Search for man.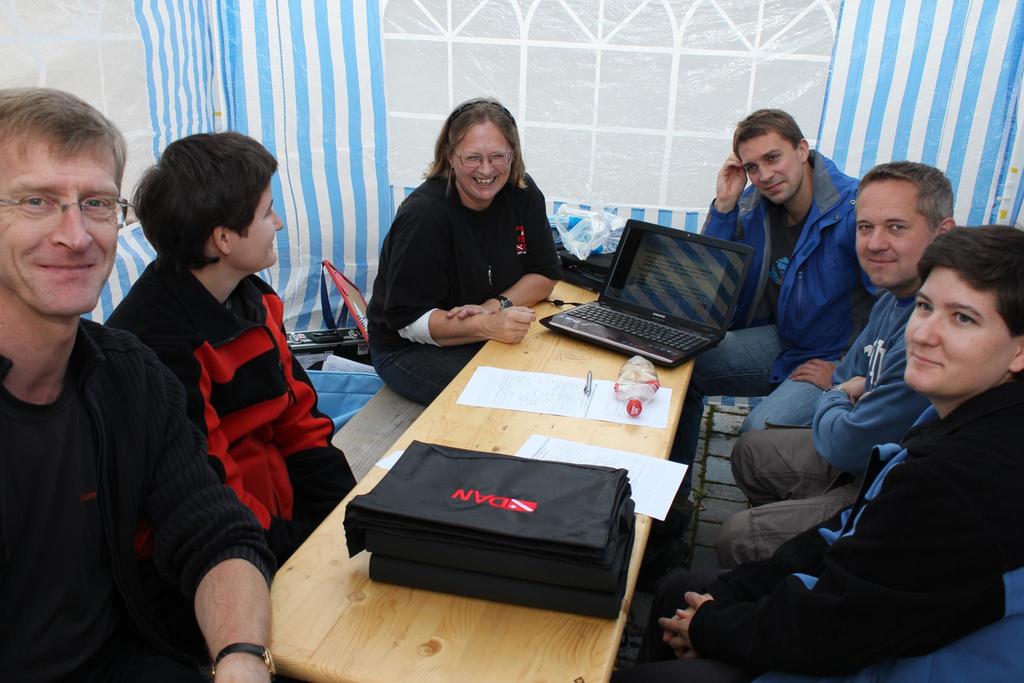
Found at <bbox>0, 88, 278, 682</bbox>.
